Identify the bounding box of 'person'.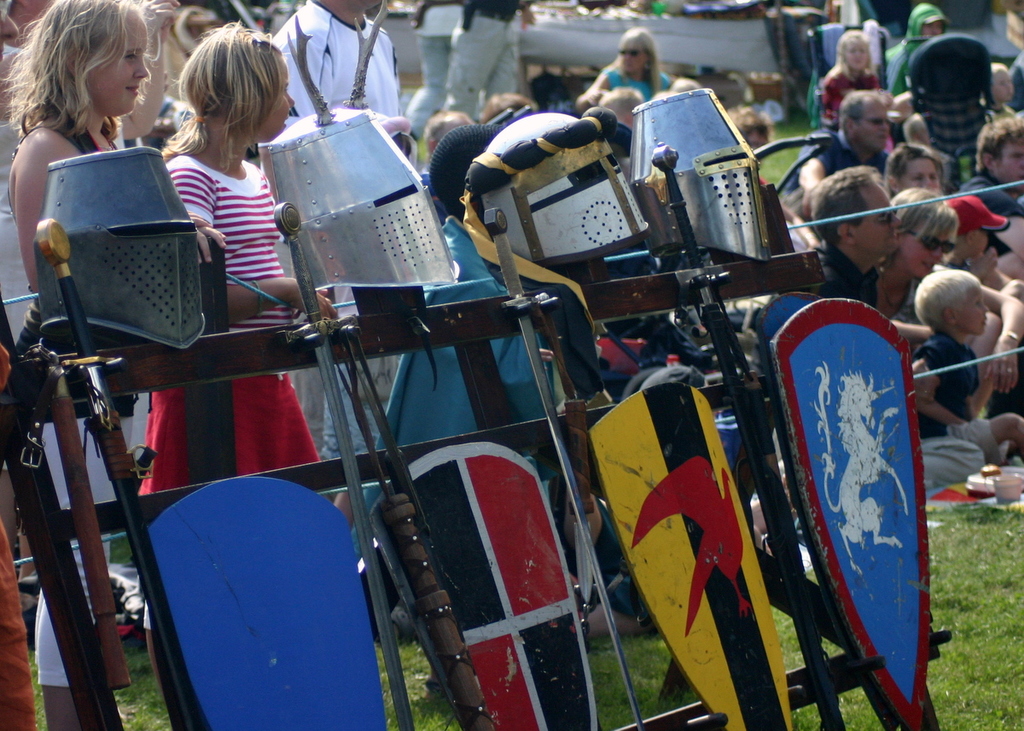
<box>573,28,689,107</box>.
